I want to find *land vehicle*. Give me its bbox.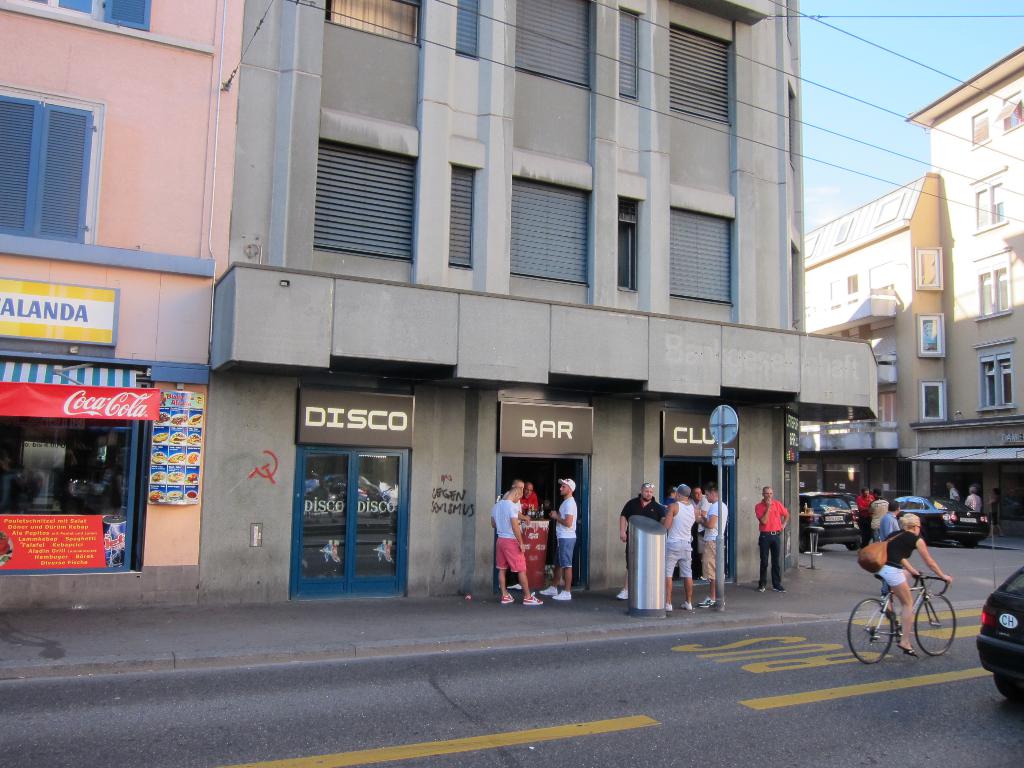
796, 493, 866, 547.
